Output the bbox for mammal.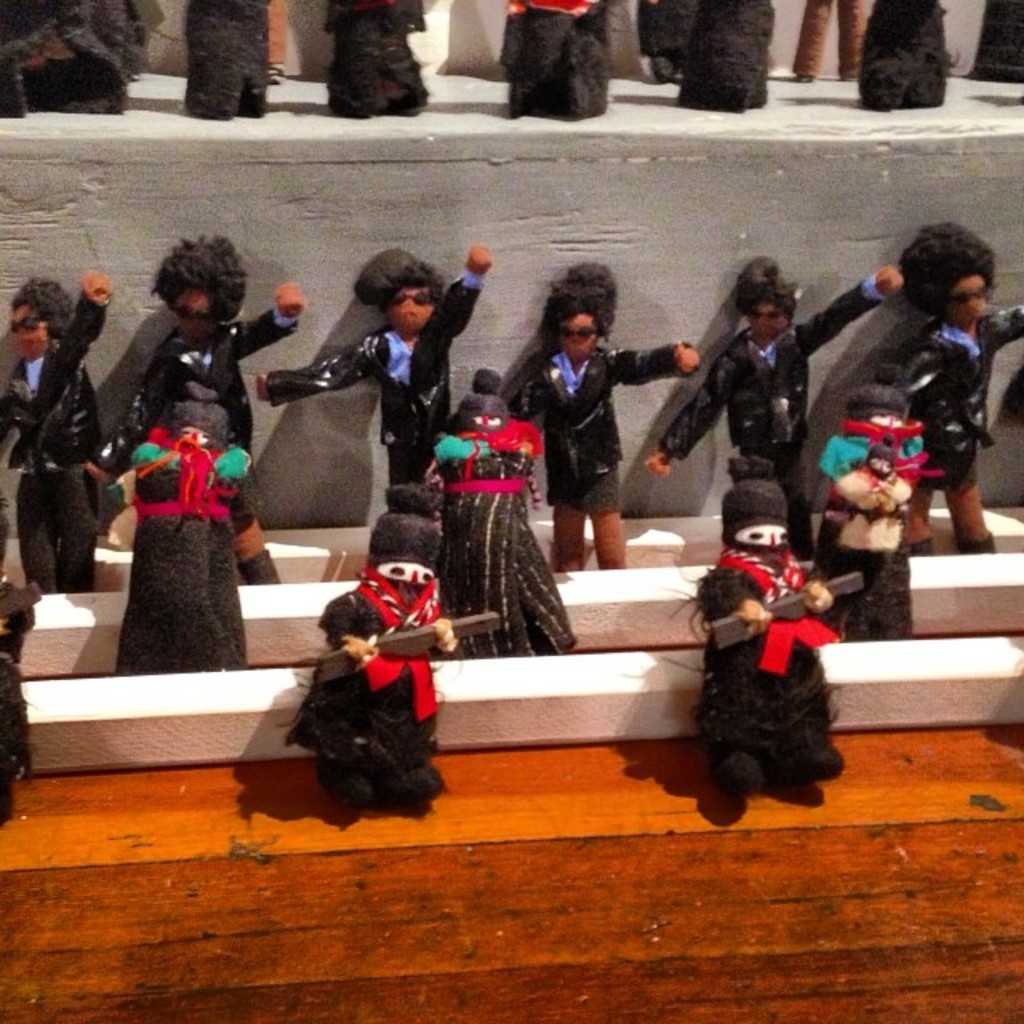
region(266, 555, 477, 816).
